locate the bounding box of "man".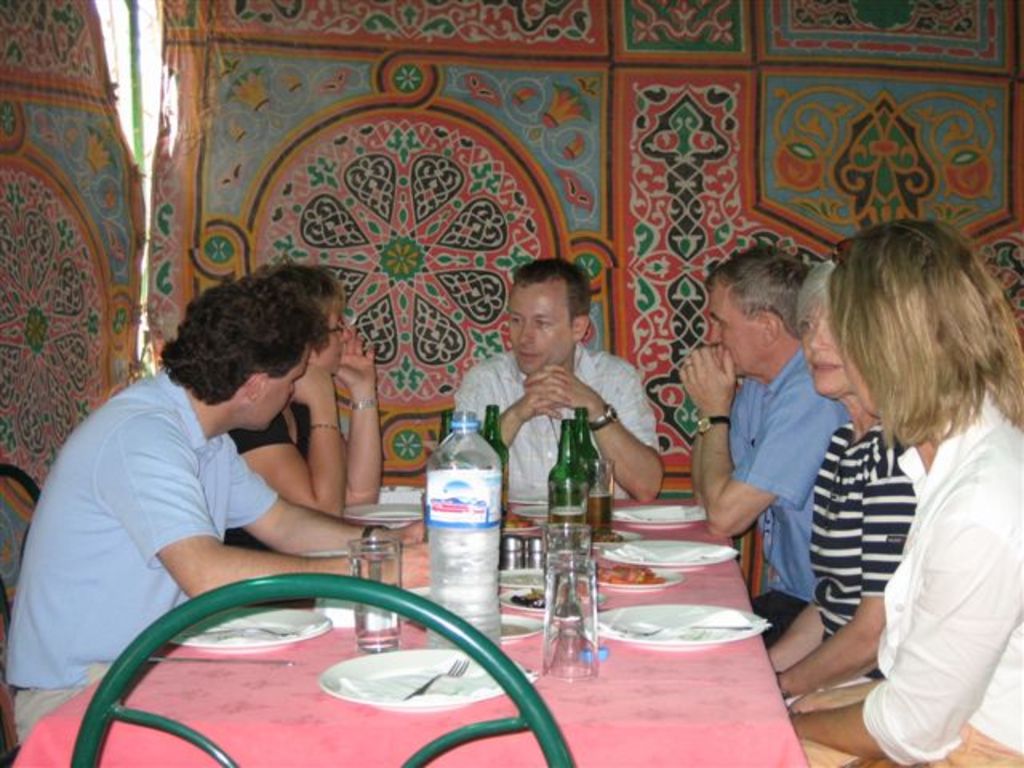
Bounding box: select_region(8, 267, 445, 677).
